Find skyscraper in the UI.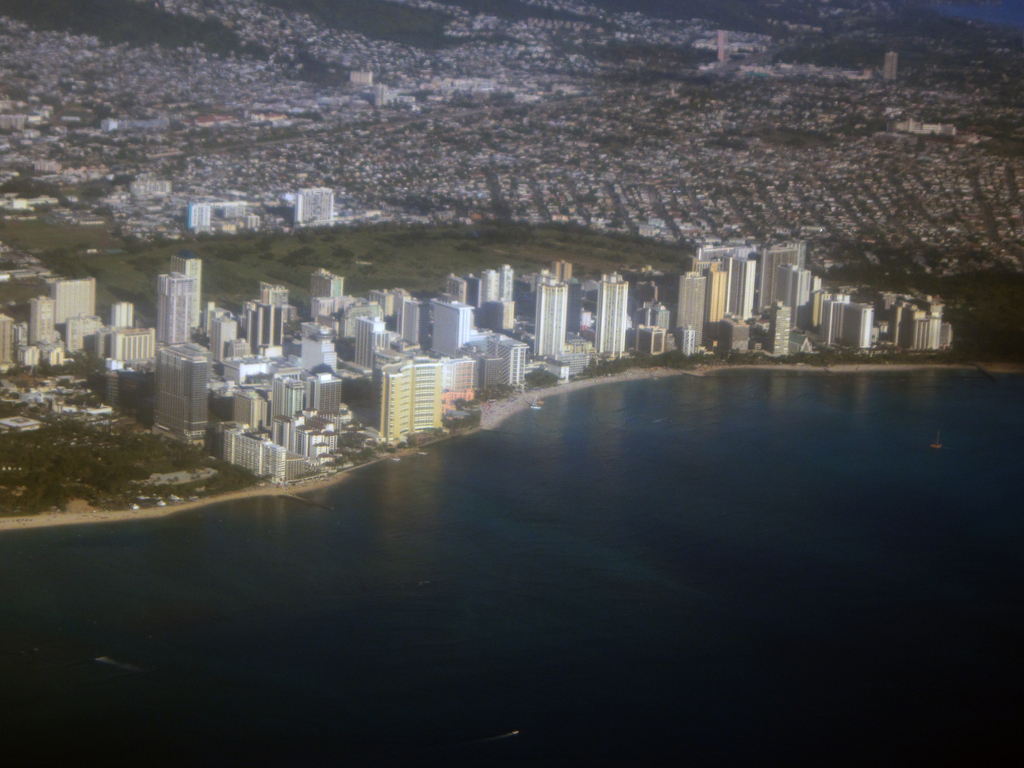
UI element at <box>664,274,707,355</box>.
